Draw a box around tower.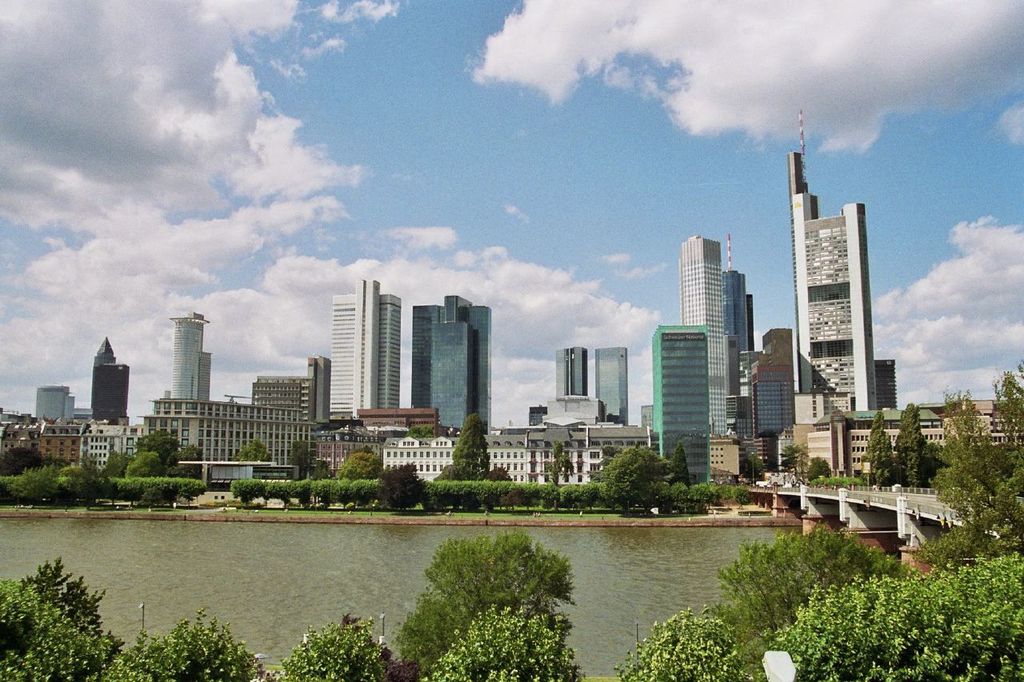
543:340:590:417.
